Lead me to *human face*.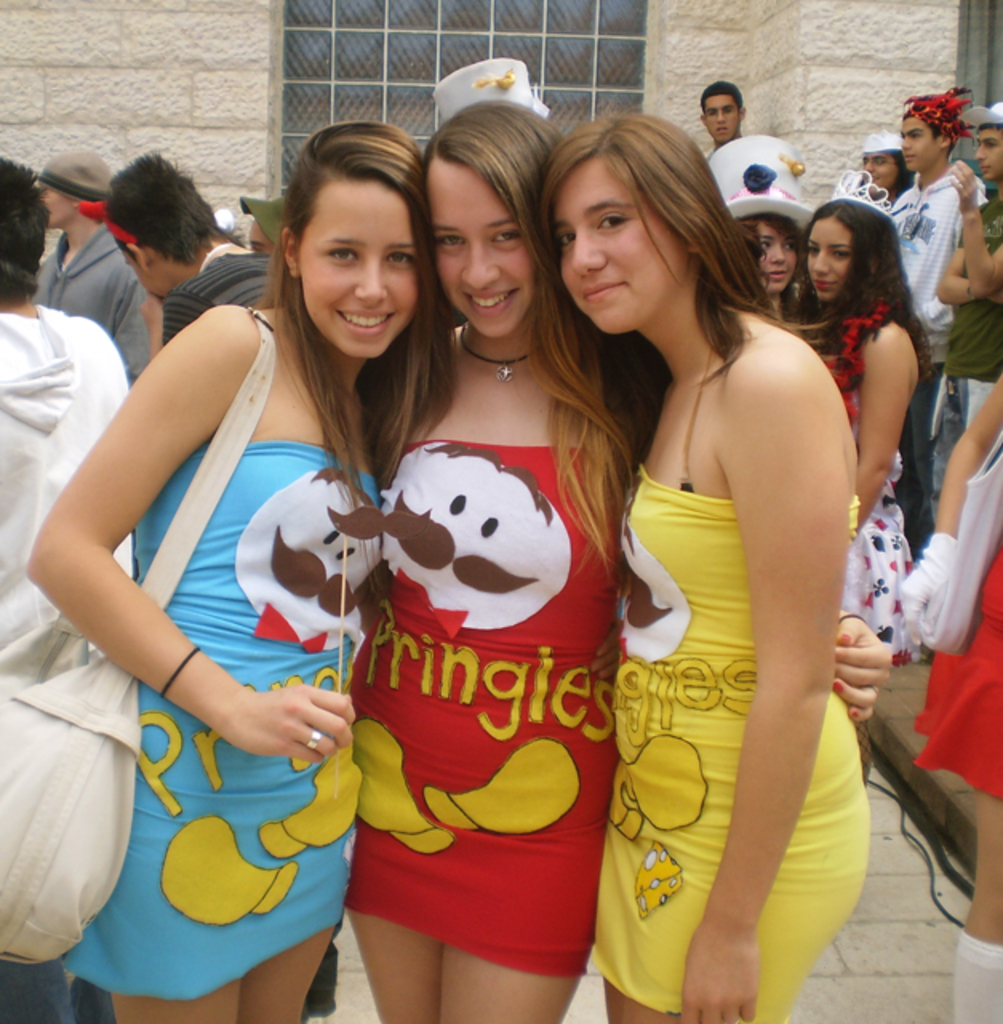
Lead to region(565, 163, 691, 326).
